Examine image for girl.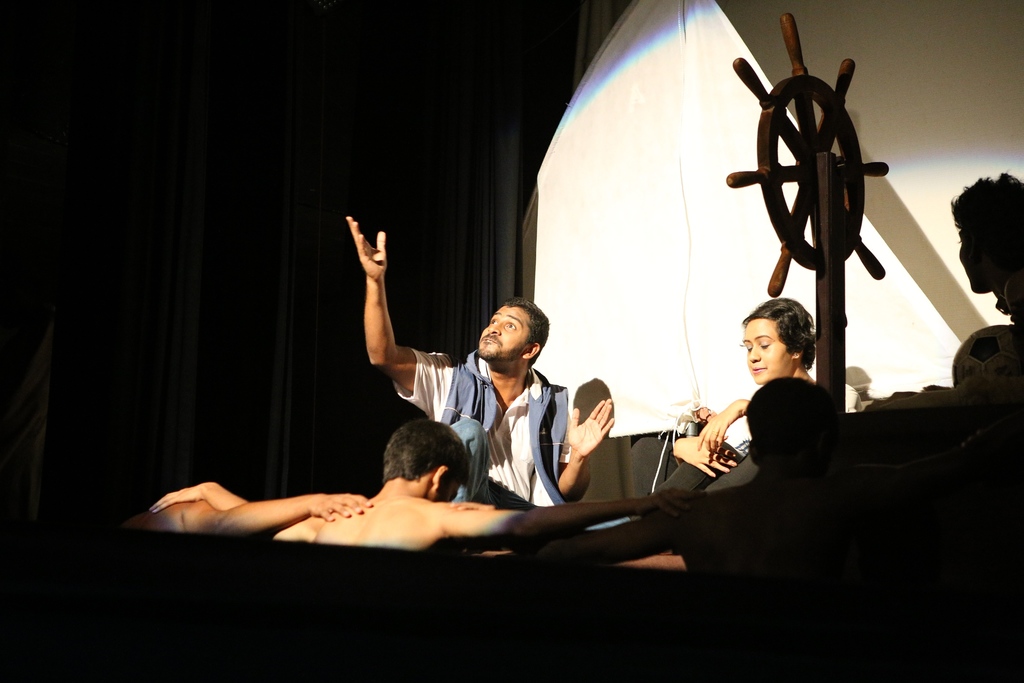
Examination result: Rect(632, 295, 863, 520).
